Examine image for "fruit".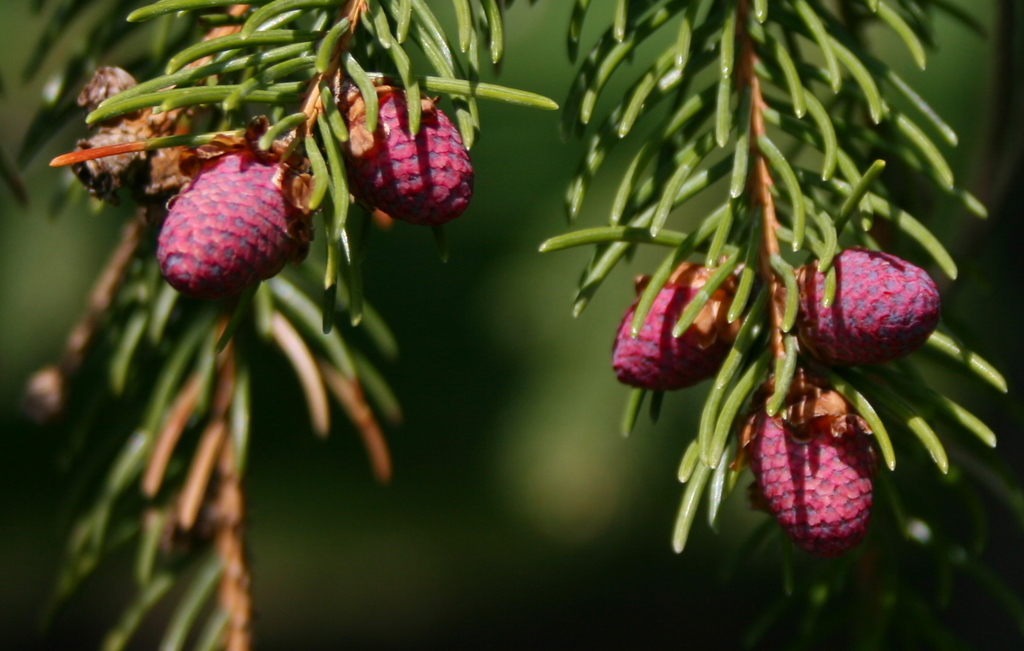
Examination result: [143,156,307,302].
